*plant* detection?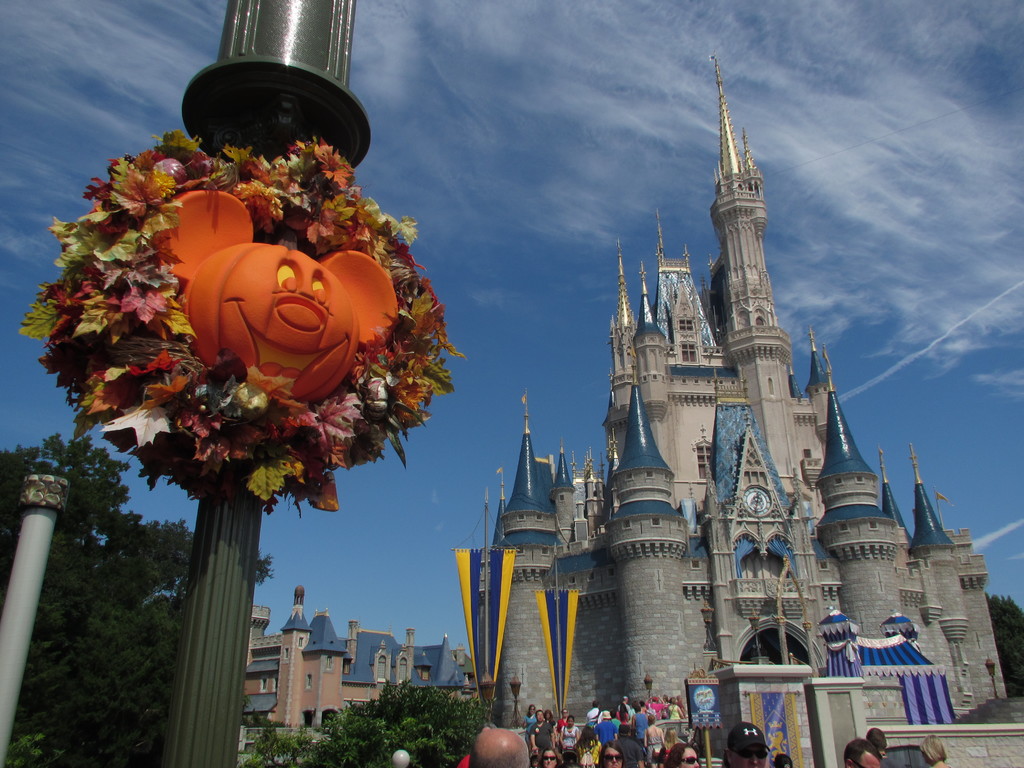
304, 712, 380, 767
